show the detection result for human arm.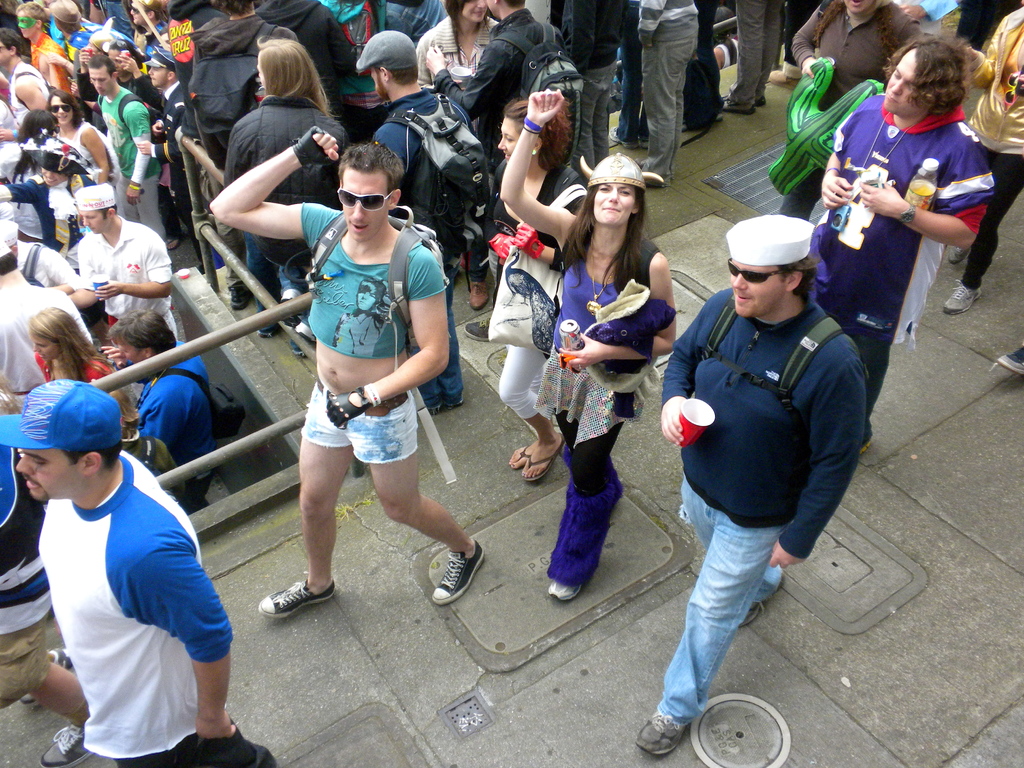
[x1=634, y1=0, x2=666, y2=55].
